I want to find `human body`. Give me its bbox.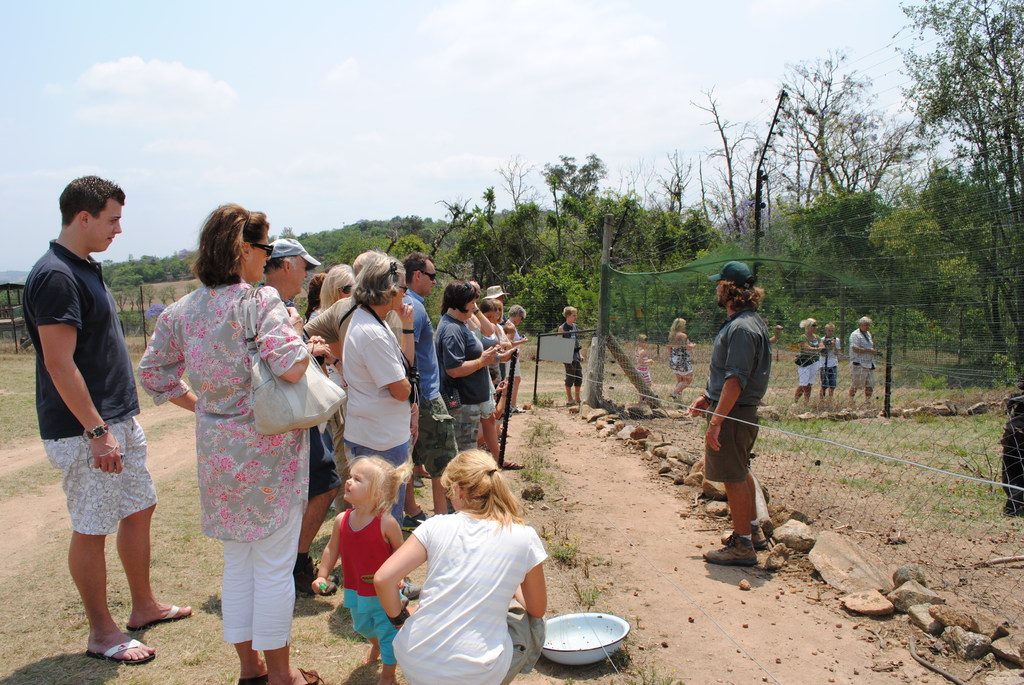
(685,260,773,566).
